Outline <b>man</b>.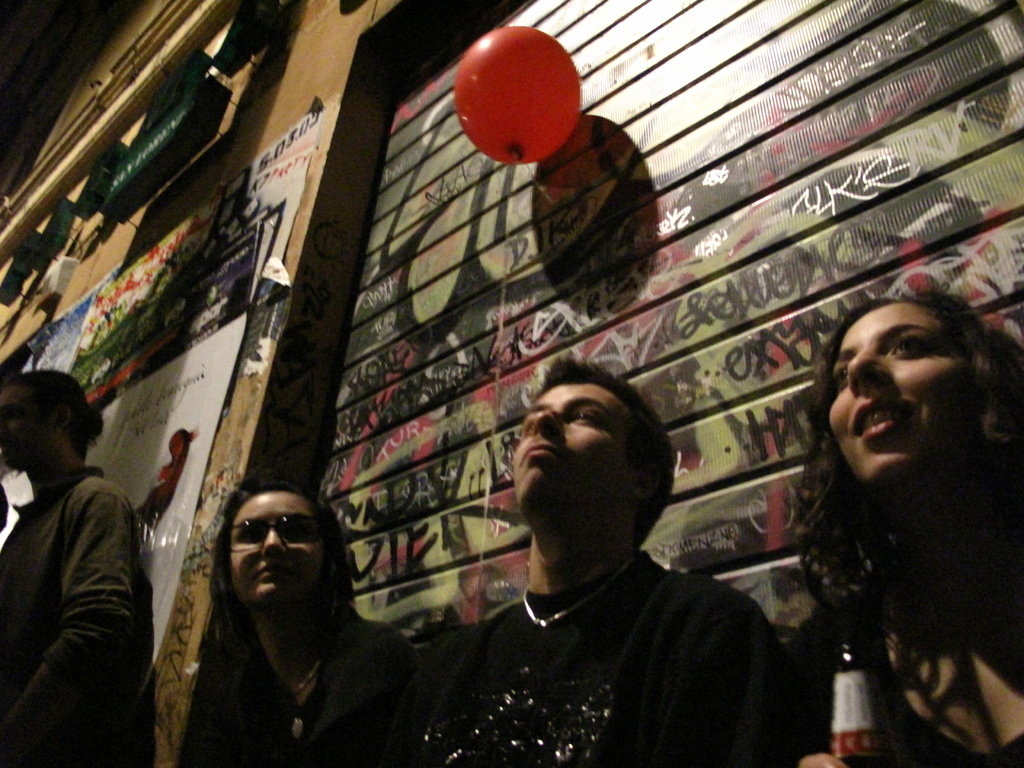
Outline: {"left": 399, "top": 344, "right": 830, "bottom": 756}.
